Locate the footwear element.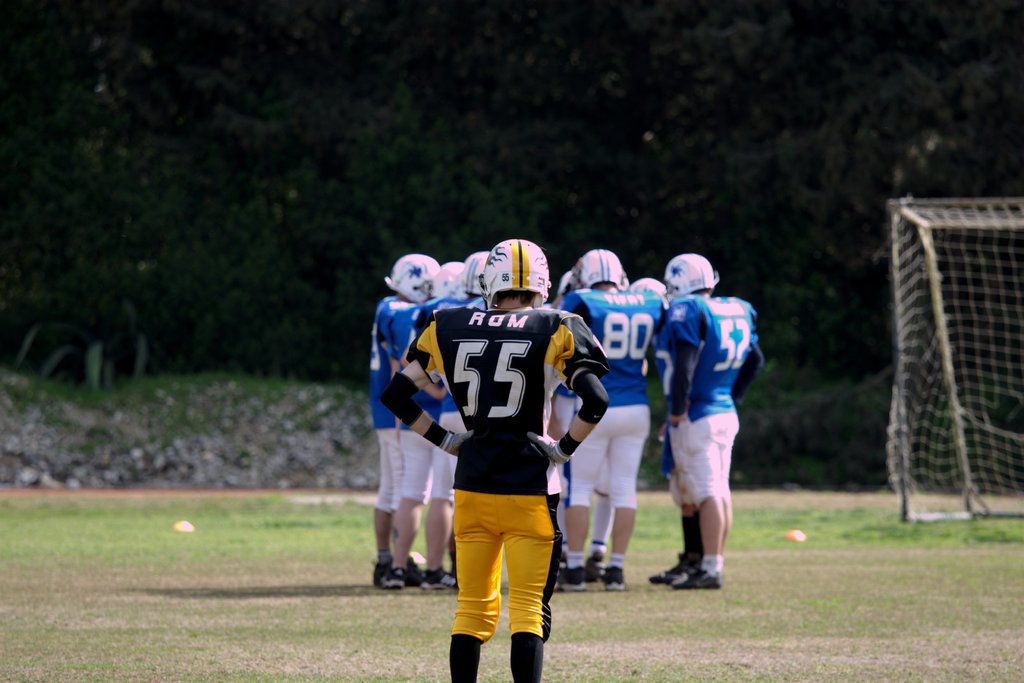
Element bbox: {"left": 646, "top": 559, "right": 700, "bottom": 584}.
